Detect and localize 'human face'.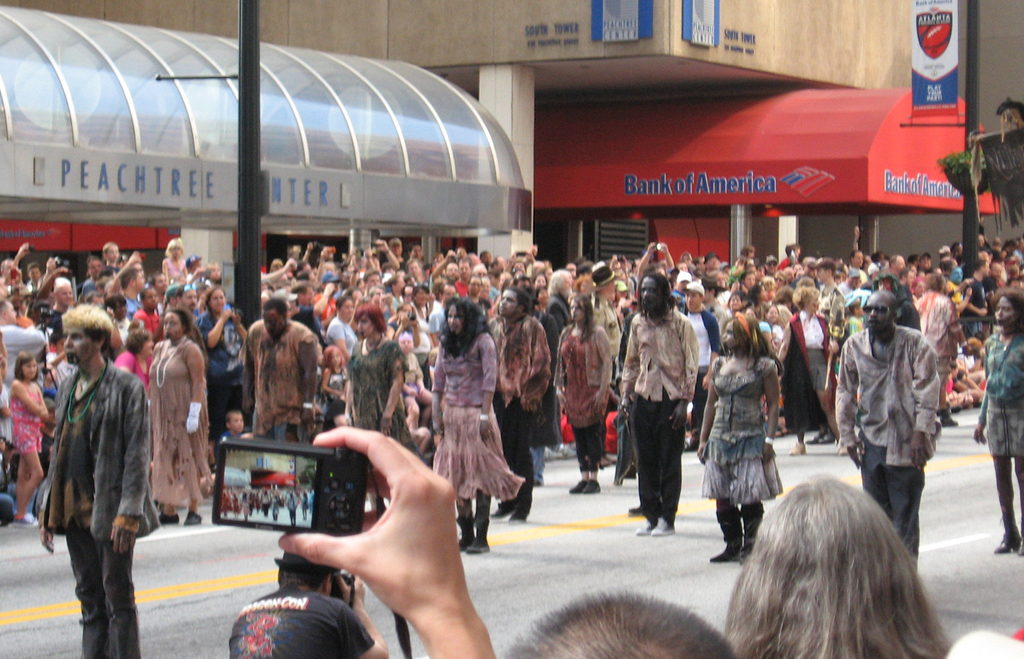
Localized at (164,313,184,343).
